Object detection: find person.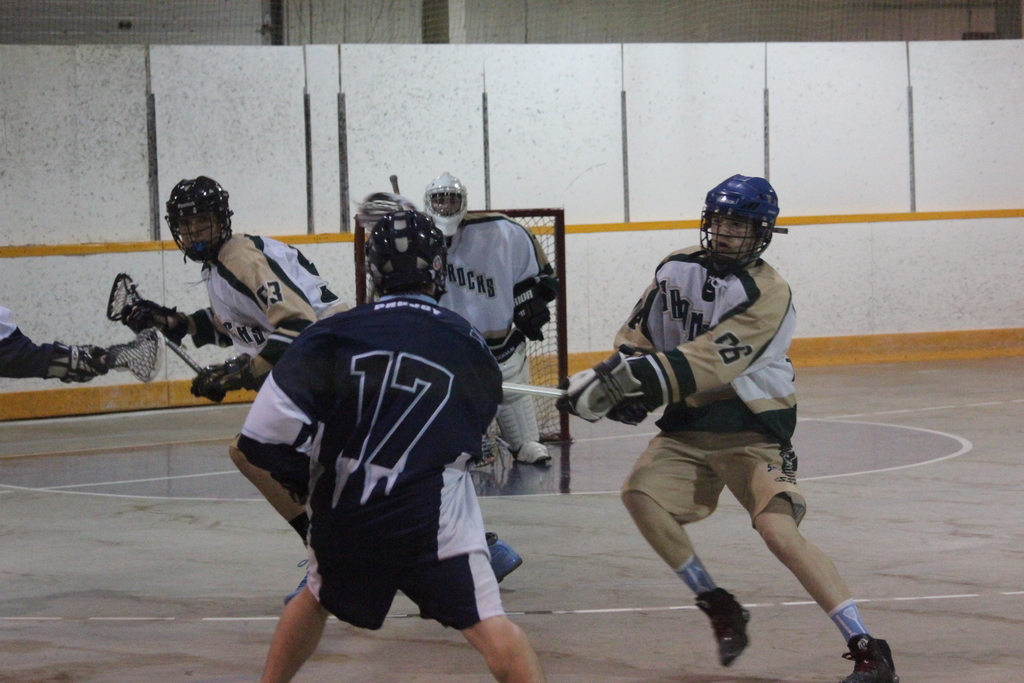
[422, 168, 558, 475].
